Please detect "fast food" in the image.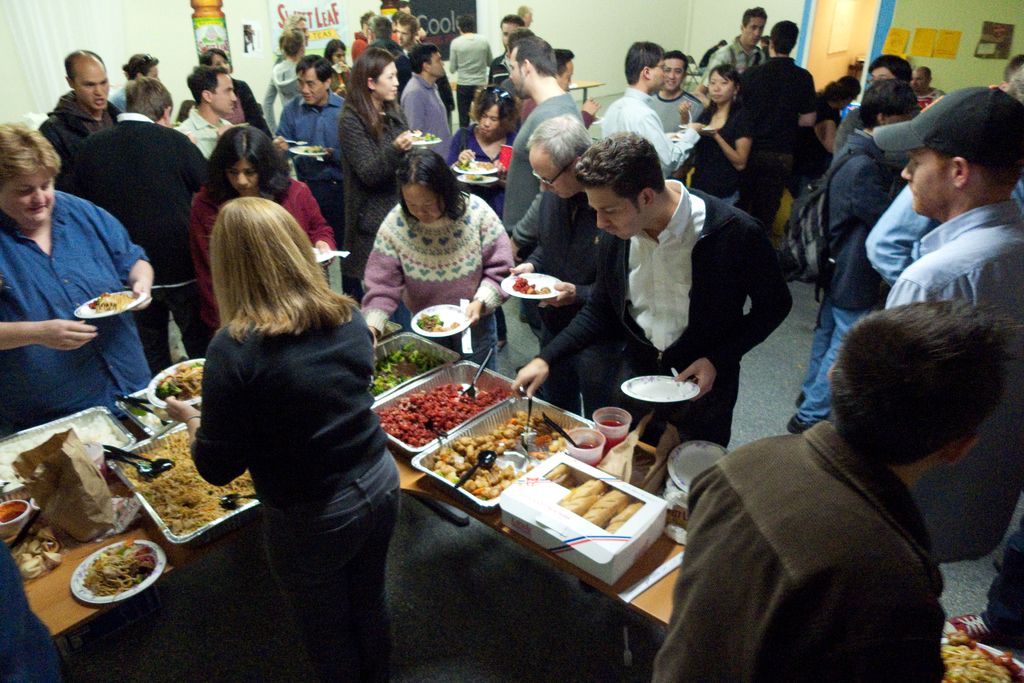
rect(81, 542, 158, 595).
